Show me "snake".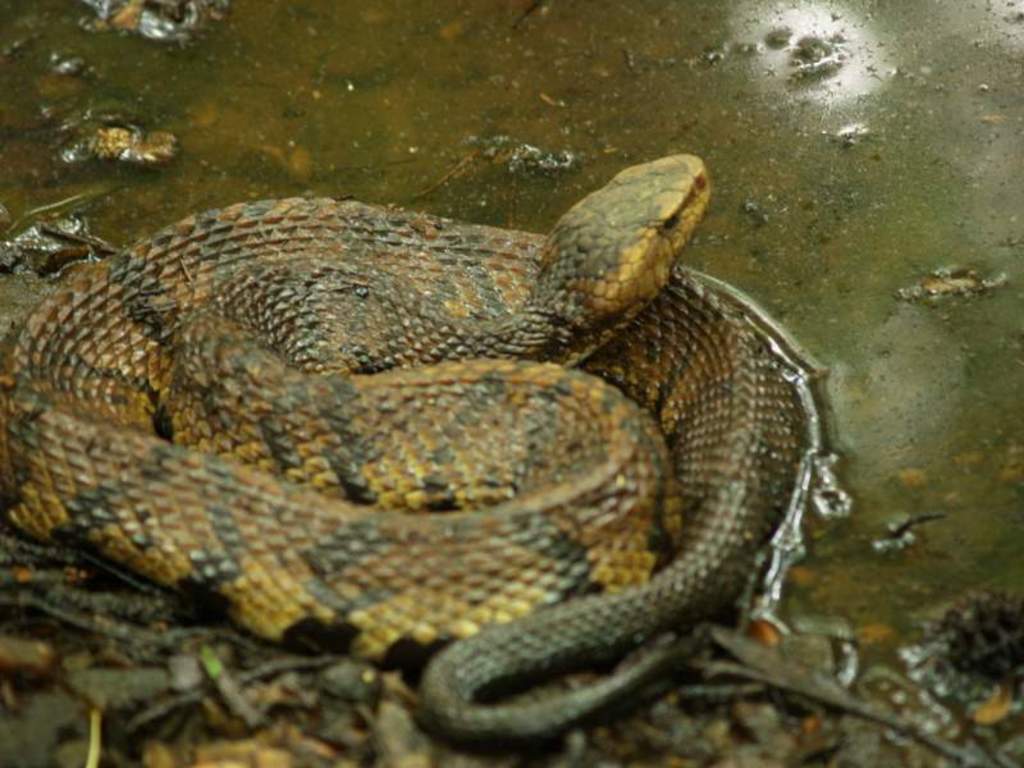
"snake" is here: {"left": 0, "top": 151, "right": 804, "bottom": 755}.
